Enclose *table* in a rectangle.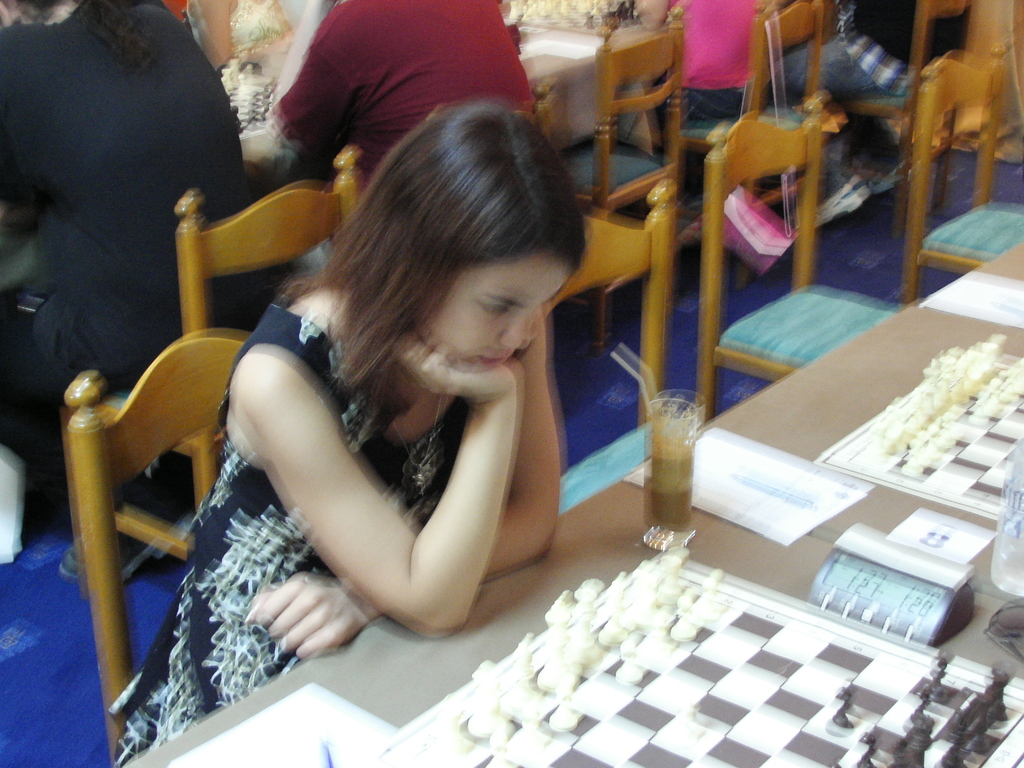
(left=231, top=6, right=669, bottom=165).
